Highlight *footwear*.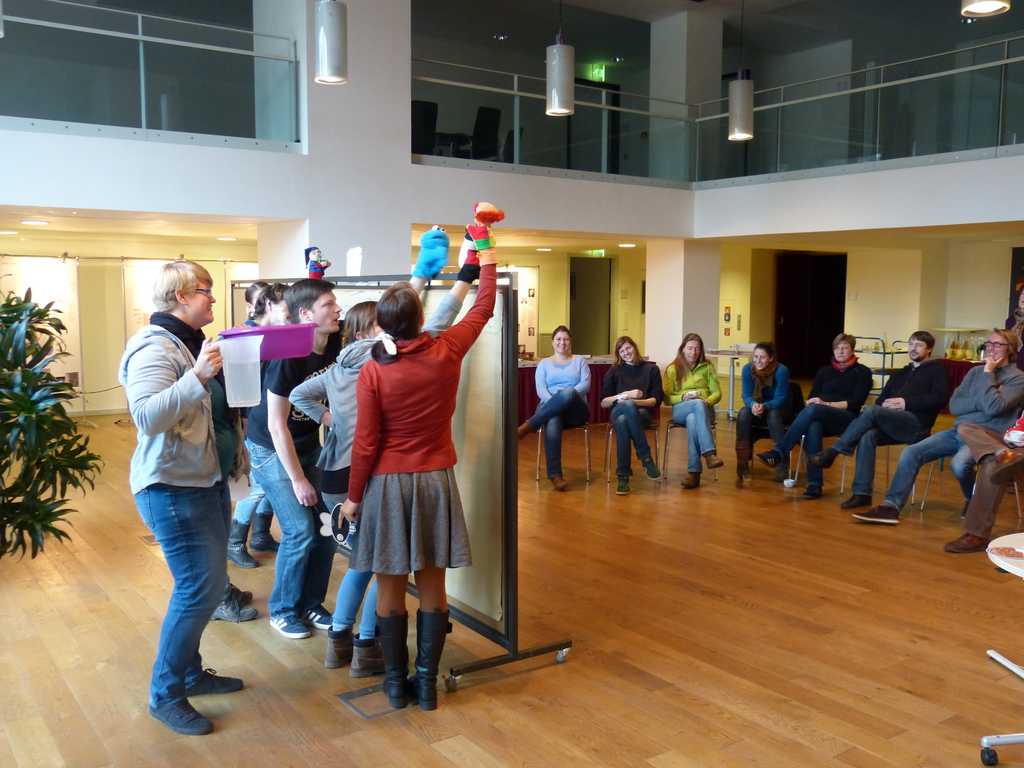
Highlighted region: bbox(297, 600, 333, 630).
